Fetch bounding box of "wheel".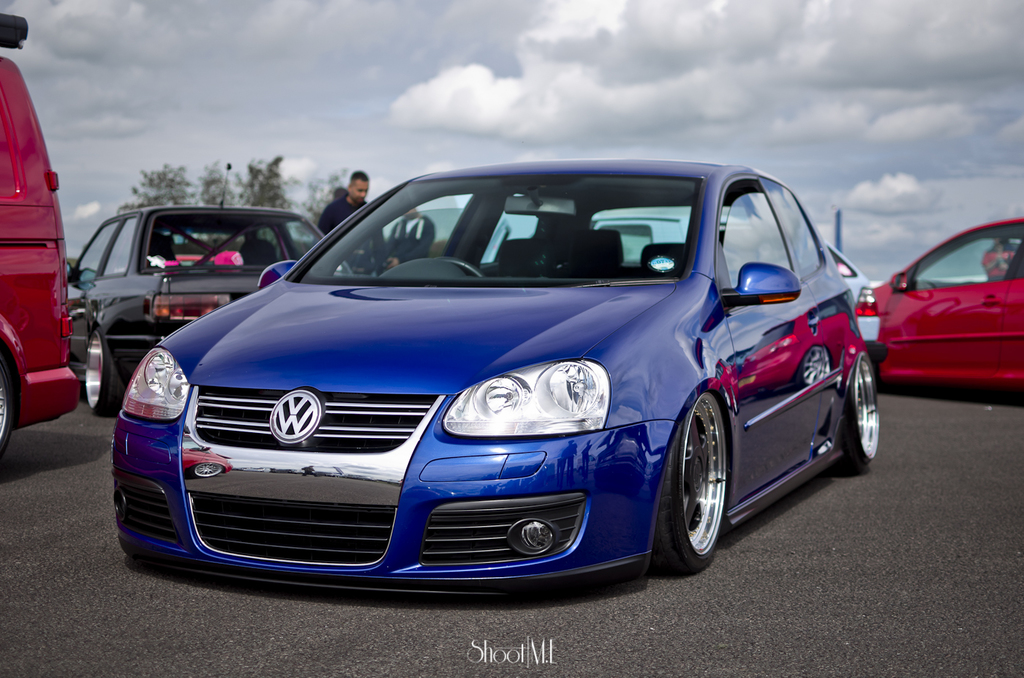
Bbox: BBox(667, 390, 756, 578).
